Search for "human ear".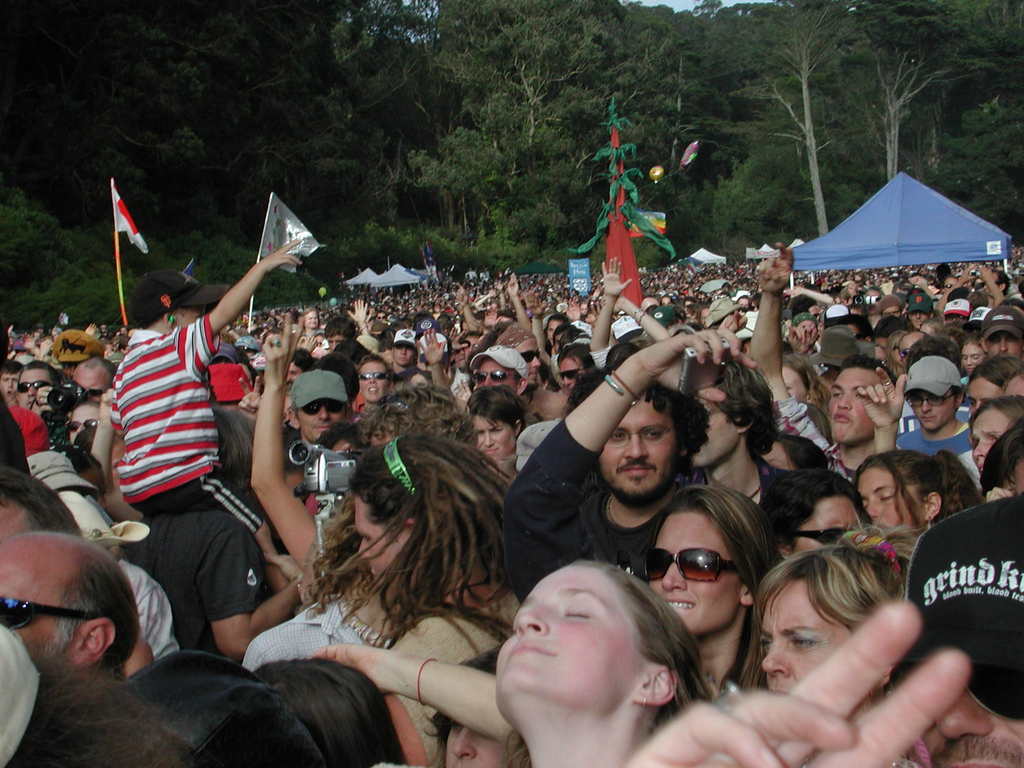
Found at (x1=630, y1=668, x2=680, y2=709).
